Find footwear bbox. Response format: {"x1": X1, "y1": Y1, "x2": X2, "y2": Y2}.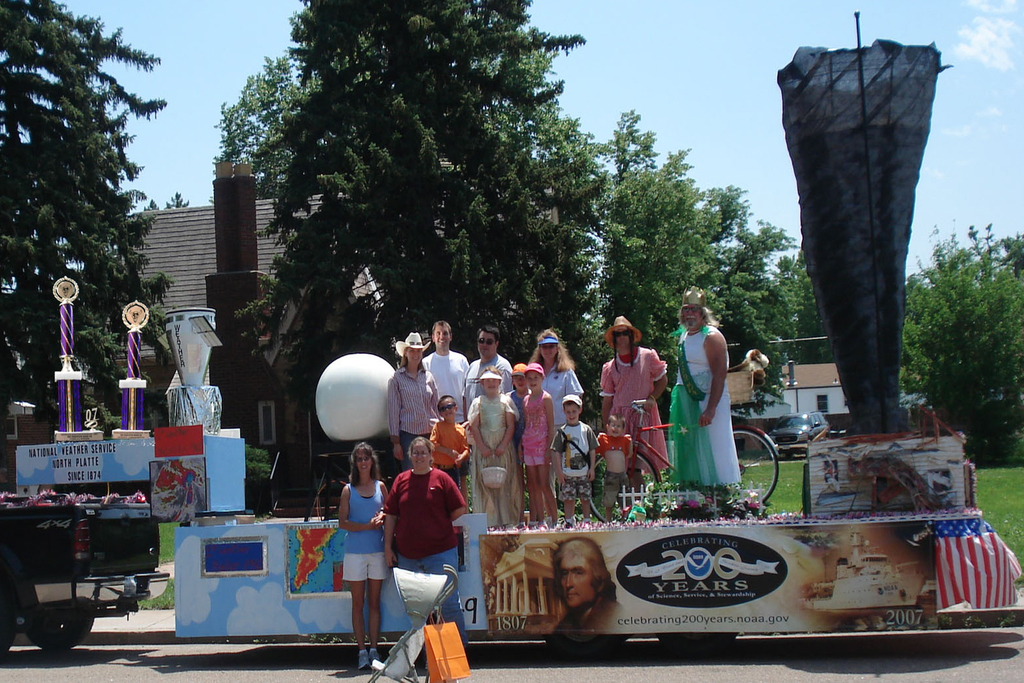
{"x1": 370, "y1": 648, "x2": 379, "y2": 667}.
